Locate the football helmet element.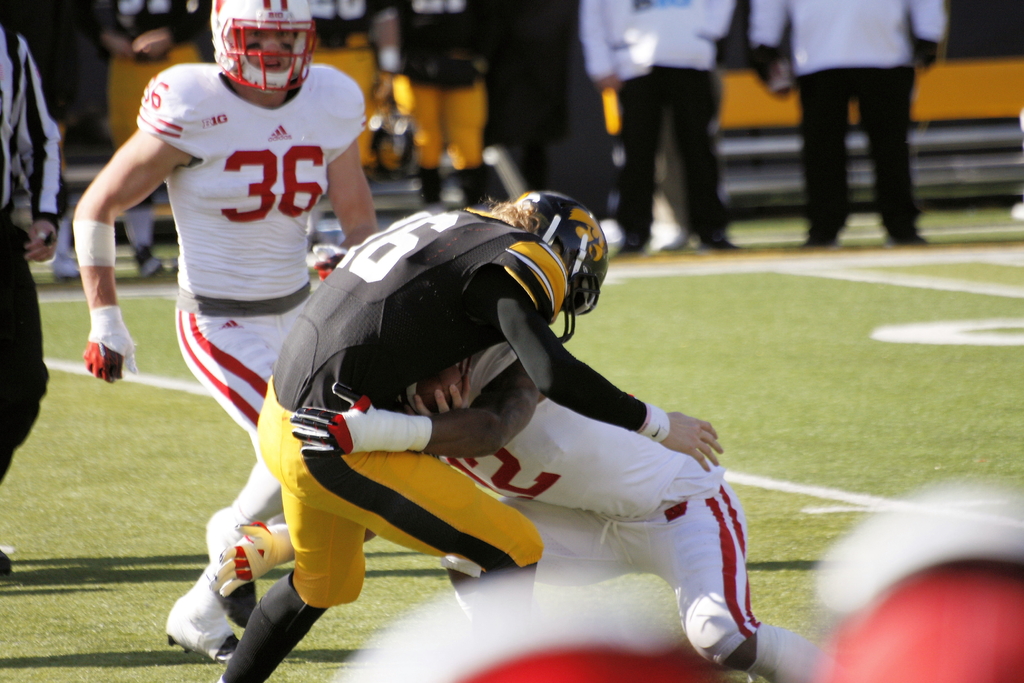
Element bbox: <region>511, 188, 612, 350</region>.
